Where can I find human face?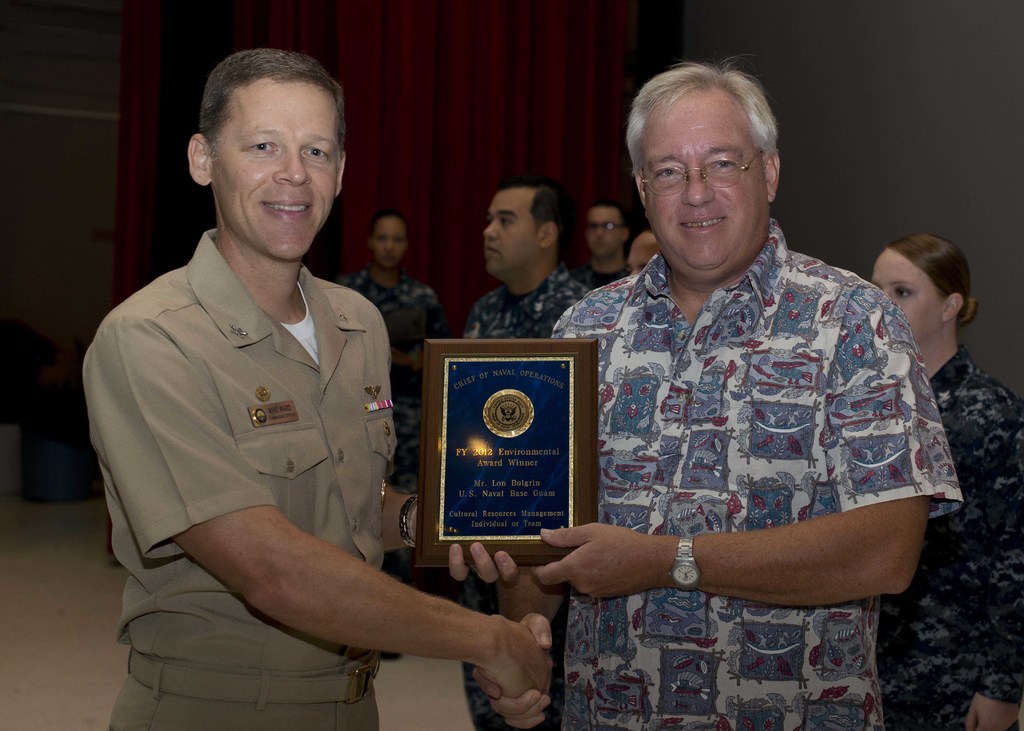
You can find it at (207, 82, 342, 254).
